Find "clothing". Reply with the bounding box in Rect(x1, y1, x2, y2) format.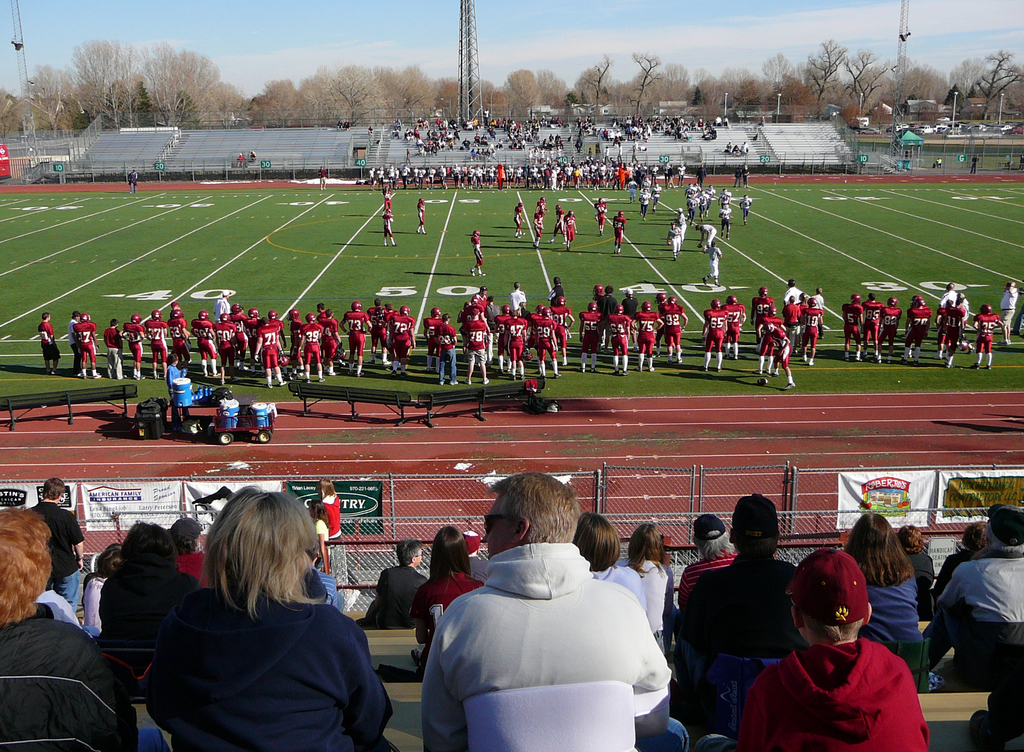
Rect(563, 209, 579, 239).
